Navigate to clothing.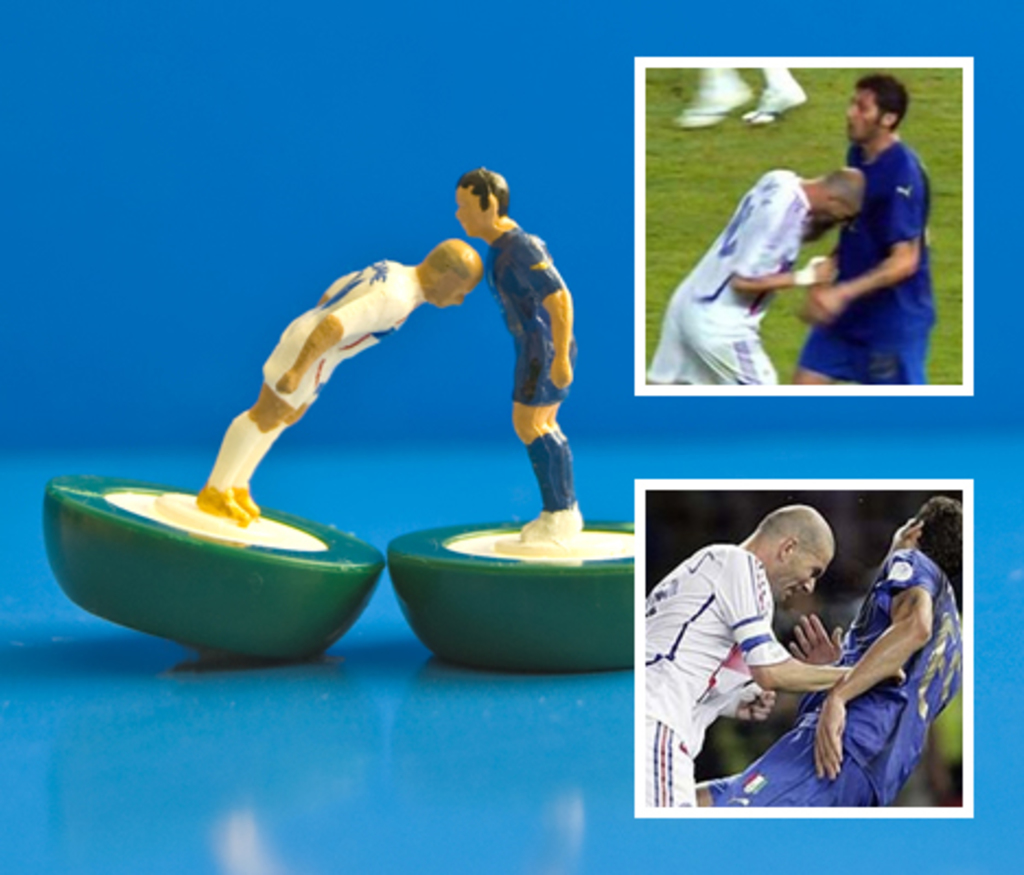
Navigation target: [260,260,420,409].
